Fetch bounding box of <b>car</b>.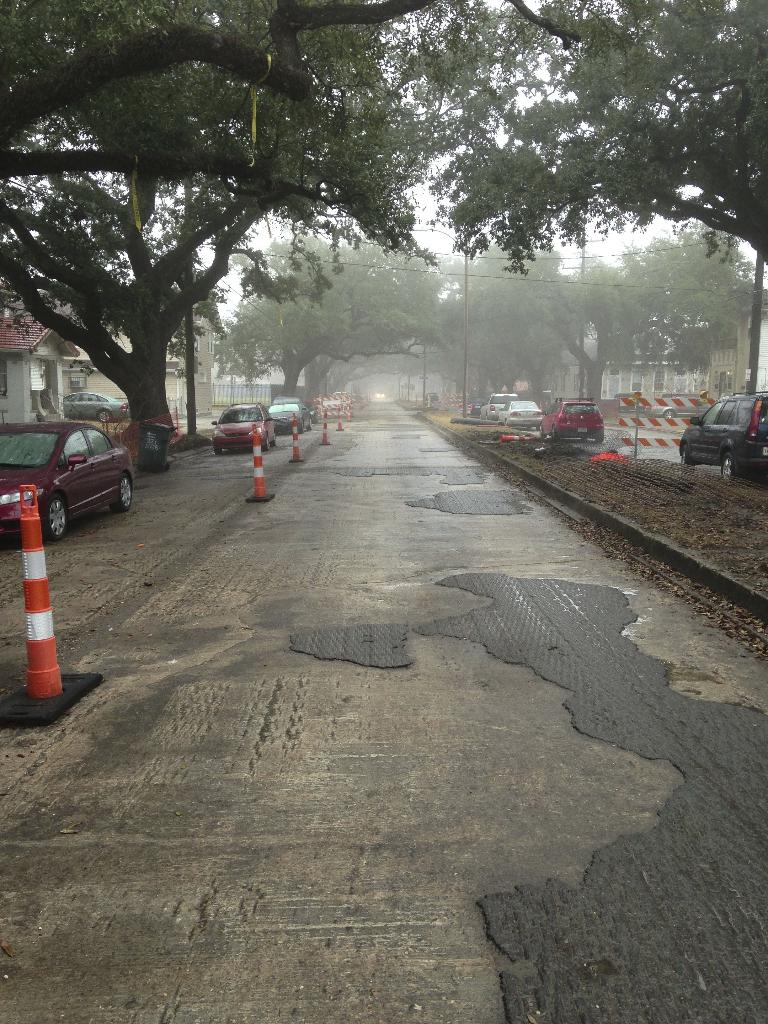
Bbox: bbox(681, 390, 767, 476).
